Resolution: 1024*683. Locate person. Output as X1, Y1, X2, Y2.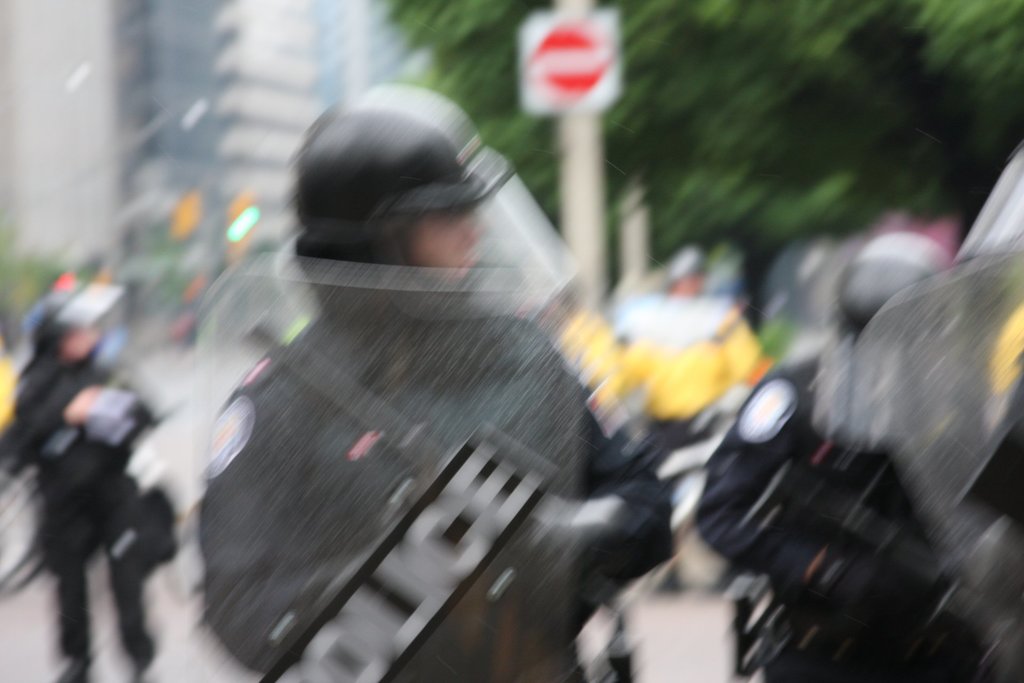
0, 293, 159, 682.
